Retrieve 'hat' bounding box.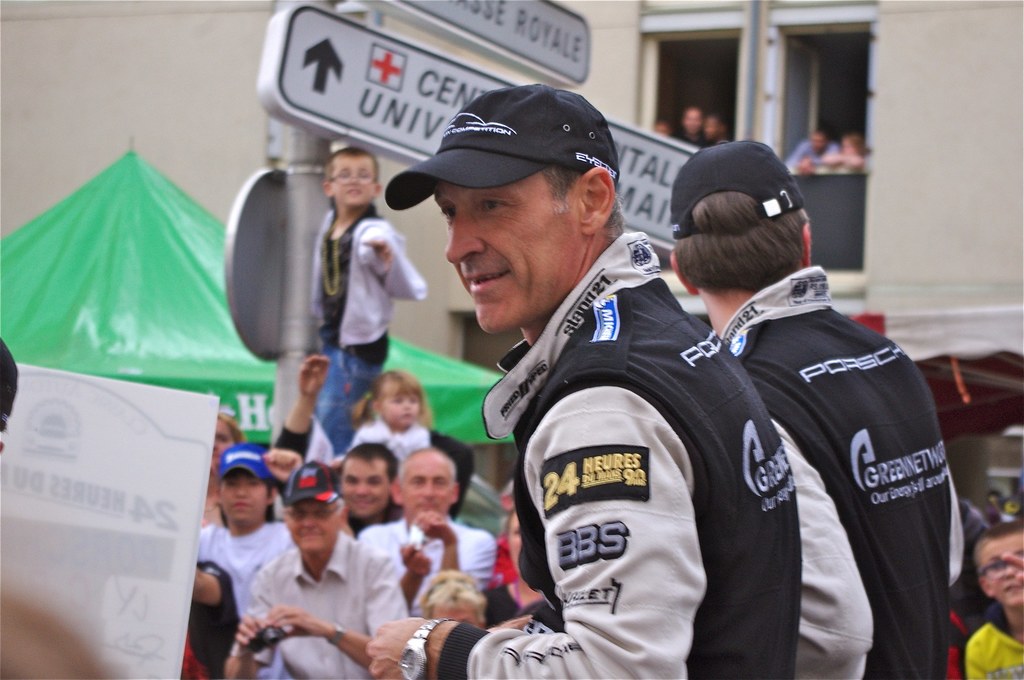
Bounding box: bbox(218, 444, 271, 487).
